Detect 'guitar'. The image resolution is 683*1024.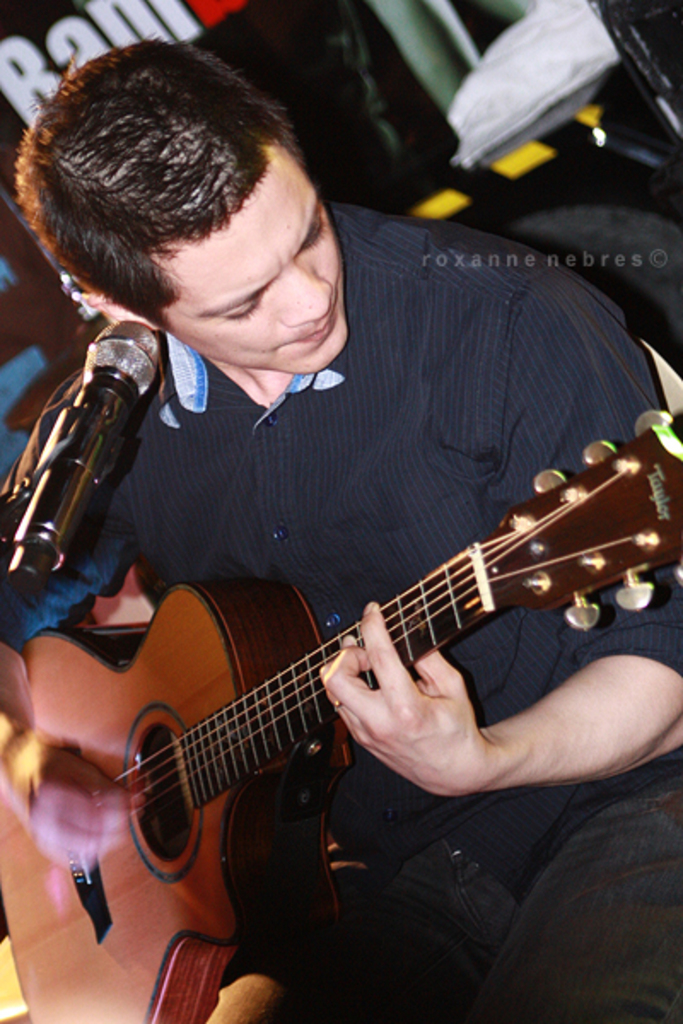
<bbox>14, 422, 678, 973</bbox>.
